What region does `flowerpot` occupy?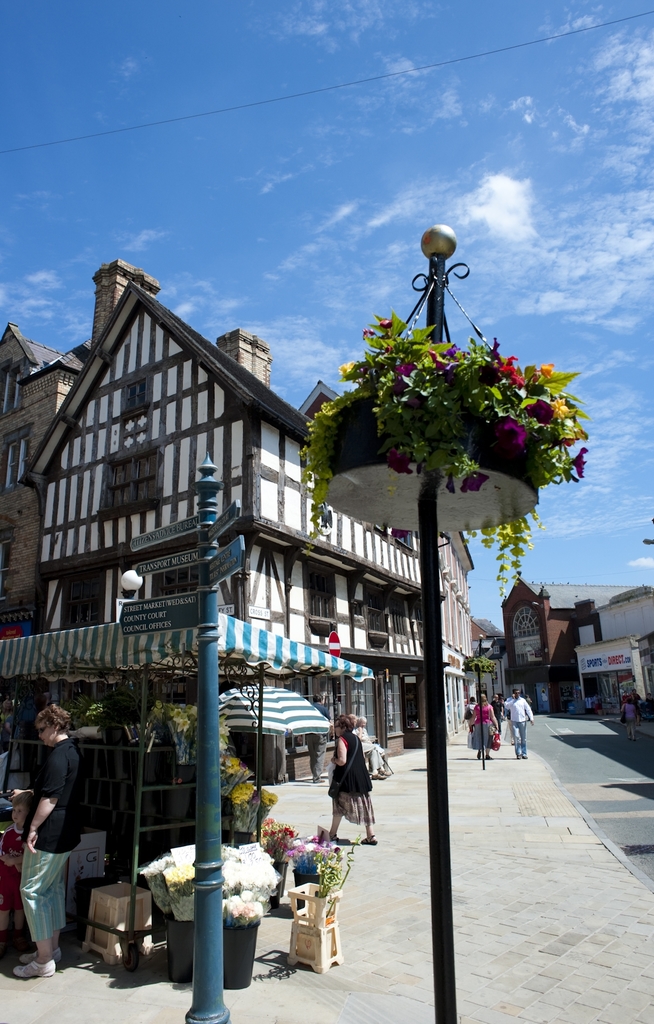
left=167, top=904, right=254, bottom=986.
